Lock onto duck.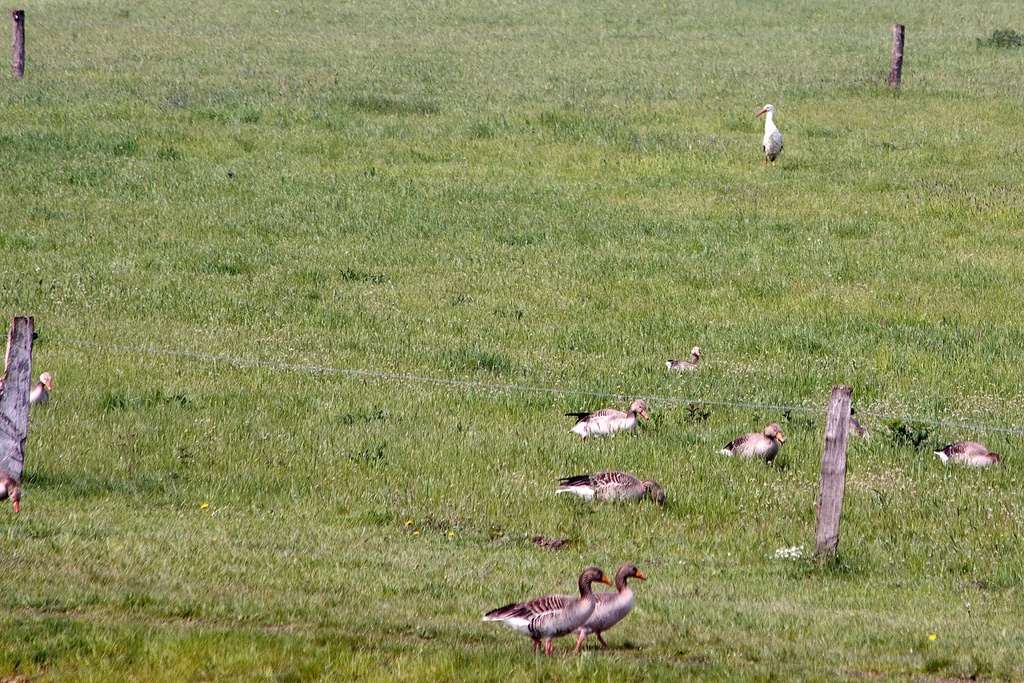
Locked: [552, 470, 681, 516].
